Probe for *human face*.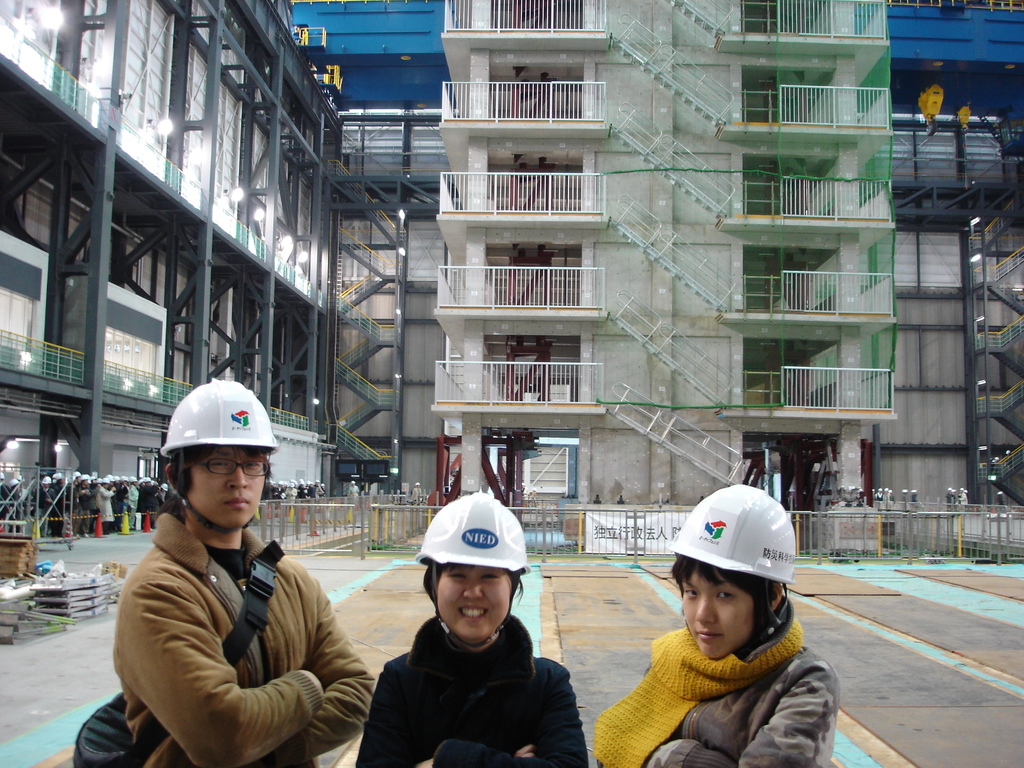
Probe result: {"left": 435, "top": 569, "right": 513, "bottom": 645}.
